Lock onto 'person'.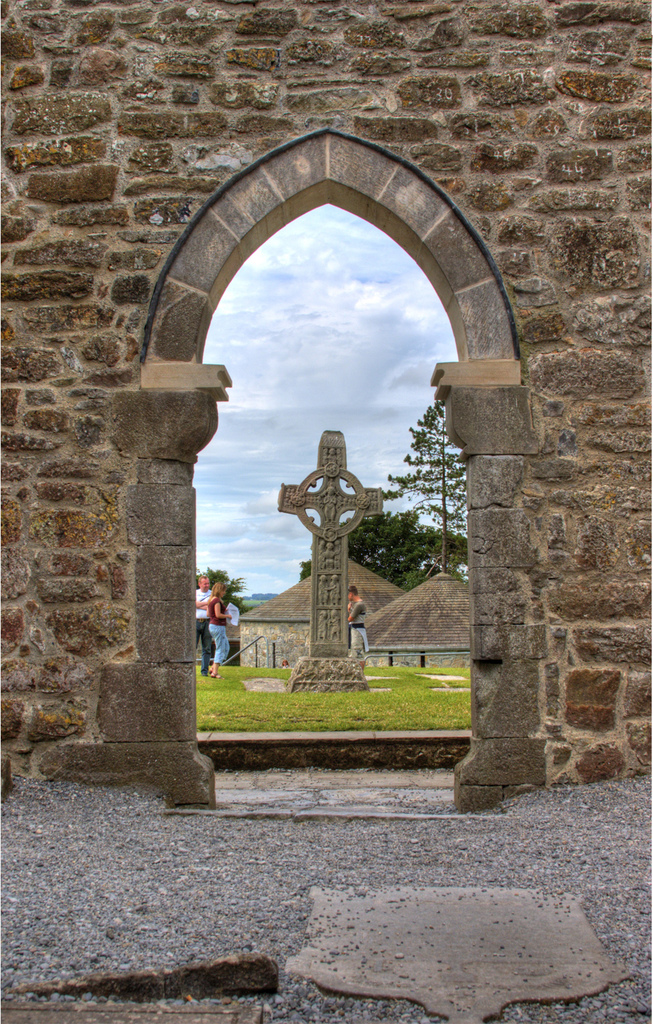
Locked: 345 585 369 653.
